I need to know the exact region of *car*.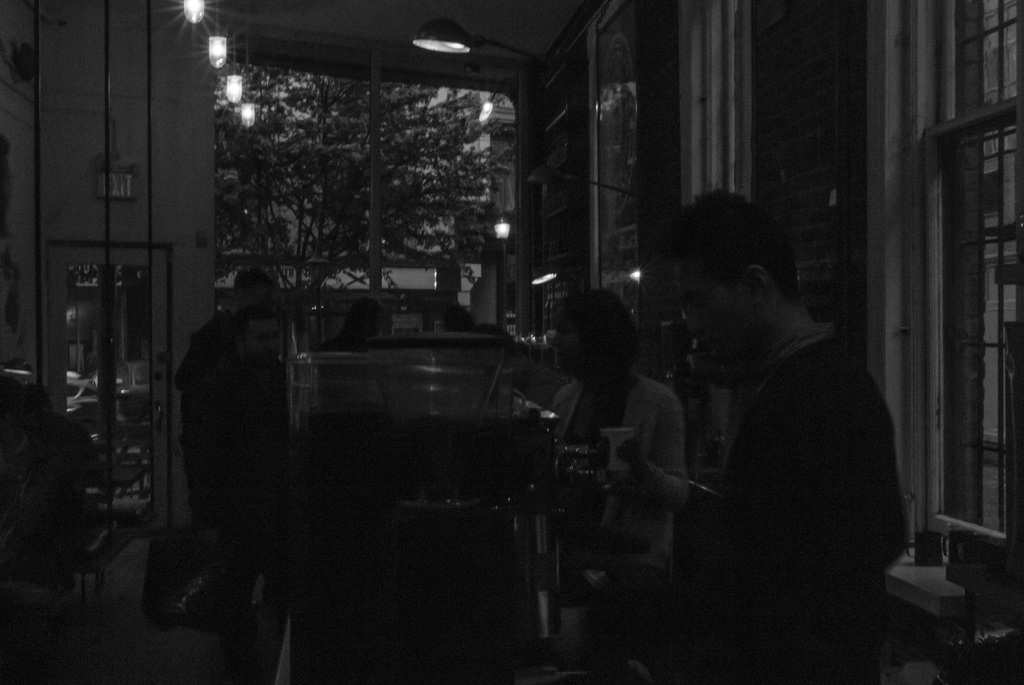
Region: [67, 381, 93, 426].
